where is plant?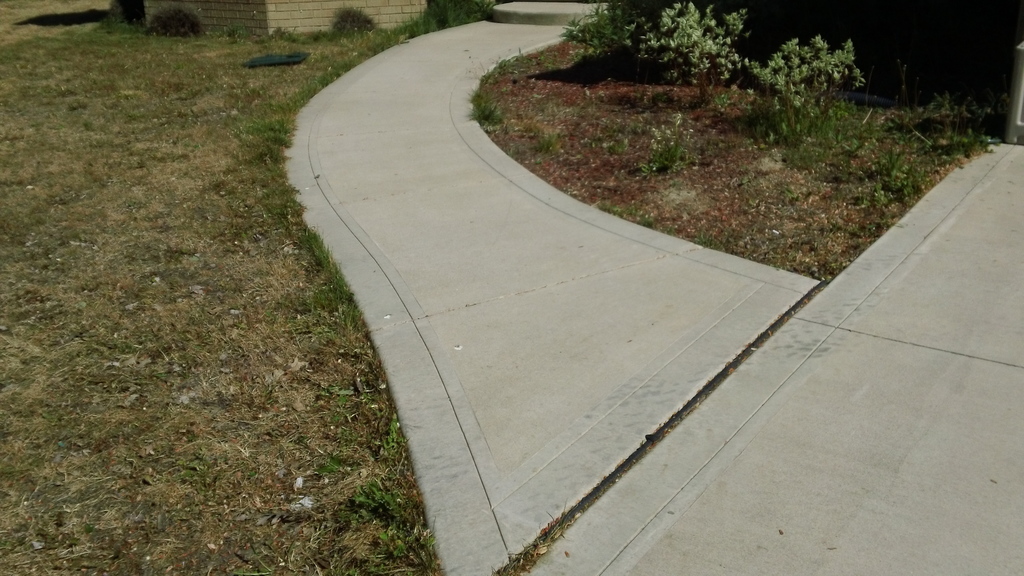
bbox(636, 0, 754, 86).
